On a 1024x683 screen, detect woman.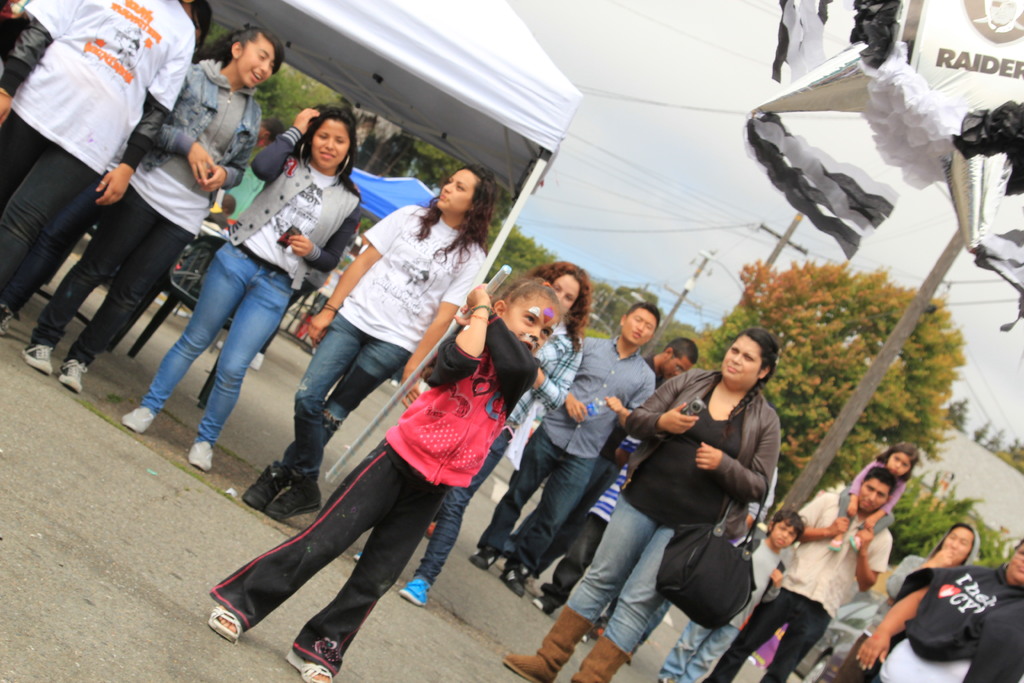
{"x1": 504, "y1": 327, "x2": 788, "y2": 682}.
